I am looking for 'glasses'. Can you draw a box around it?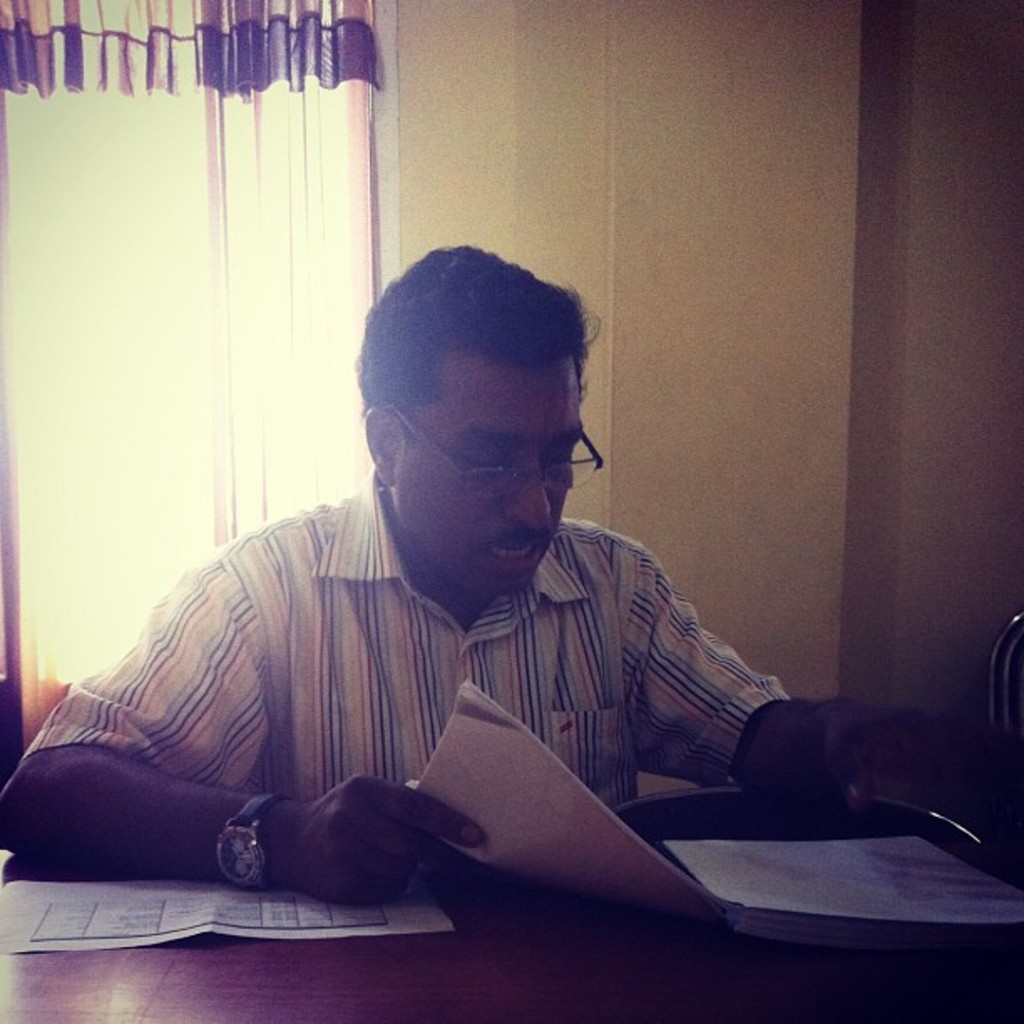
Sure, the bounding box is [x1=385, y1=412, x2=604, y2=499].
